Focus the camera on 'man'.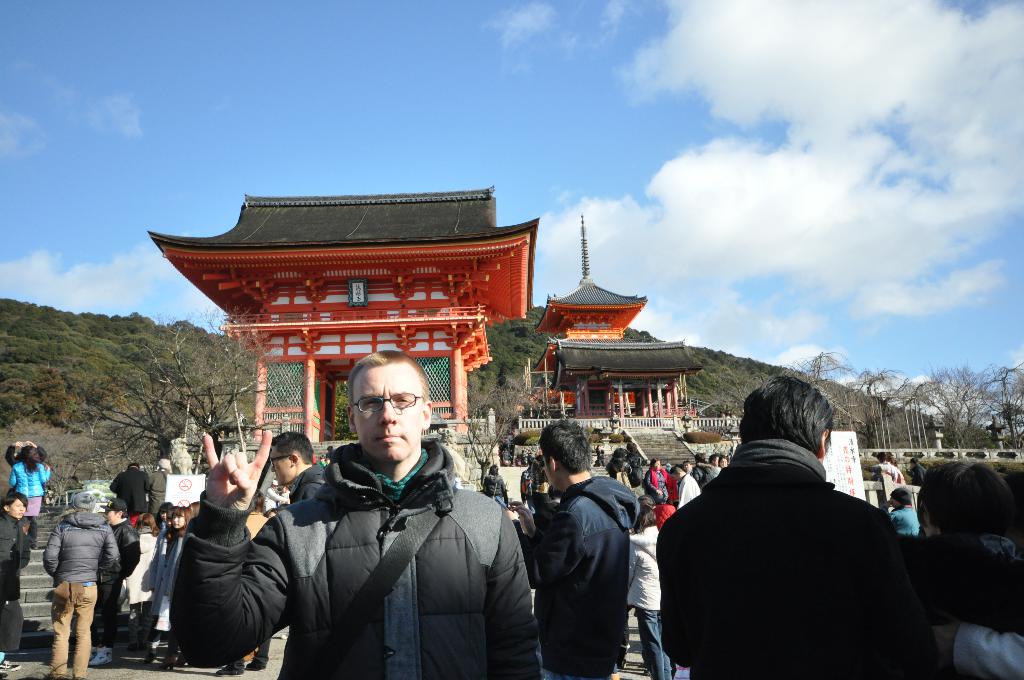
Focus region: left=662, top=366, right=948, bottom=679.
